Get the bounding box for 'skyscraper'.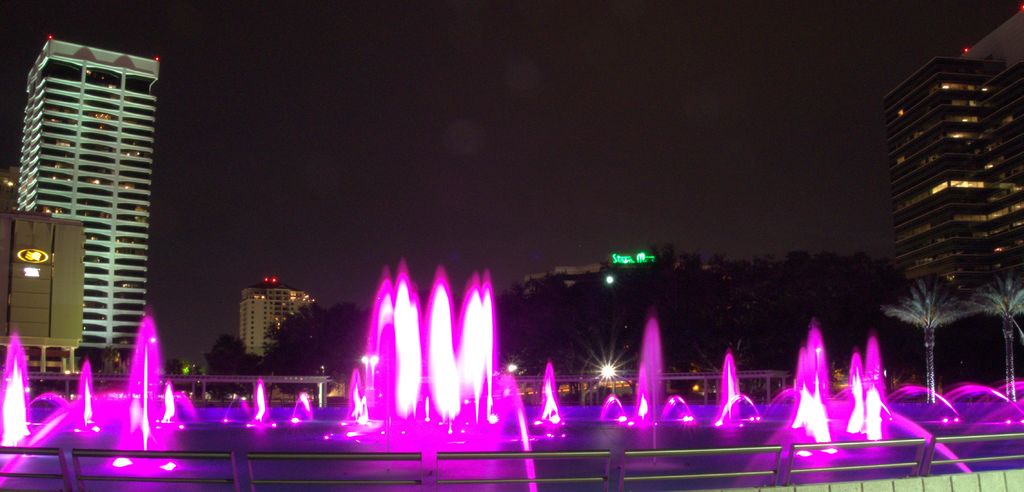
(left=241, top=278, right=307, bottom=358).
